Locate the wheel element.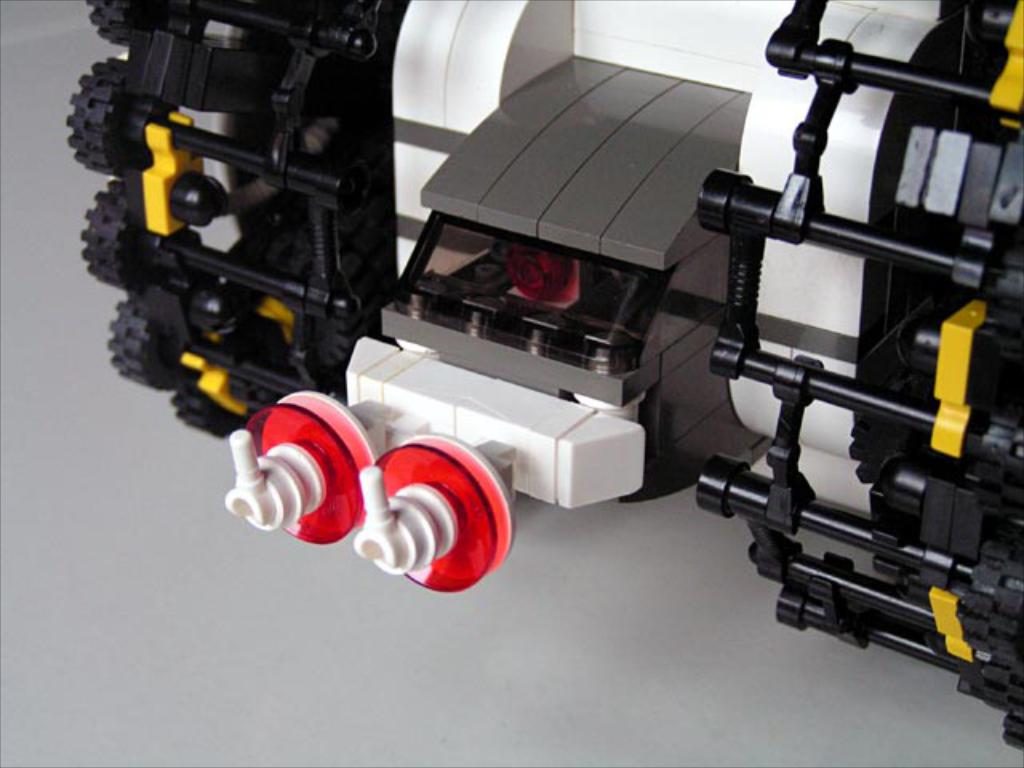
Element bbox: locate(85, 0, 165, 50).
